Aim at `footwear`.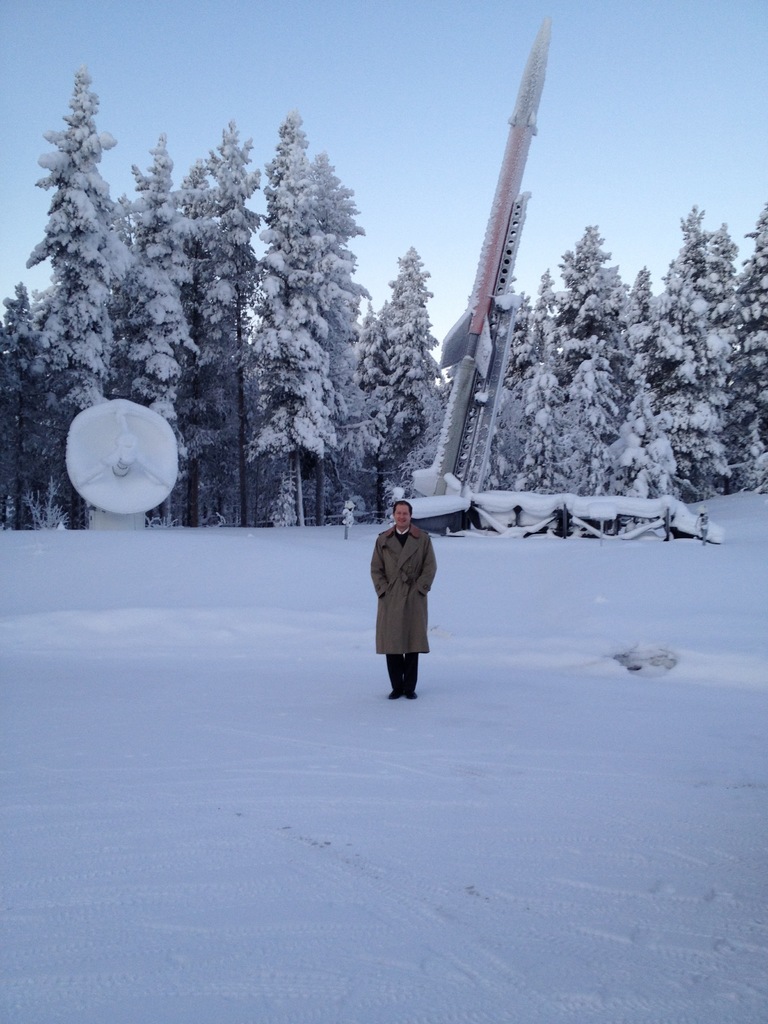
Aimed at l=405, t=652, r=417, b=699.
